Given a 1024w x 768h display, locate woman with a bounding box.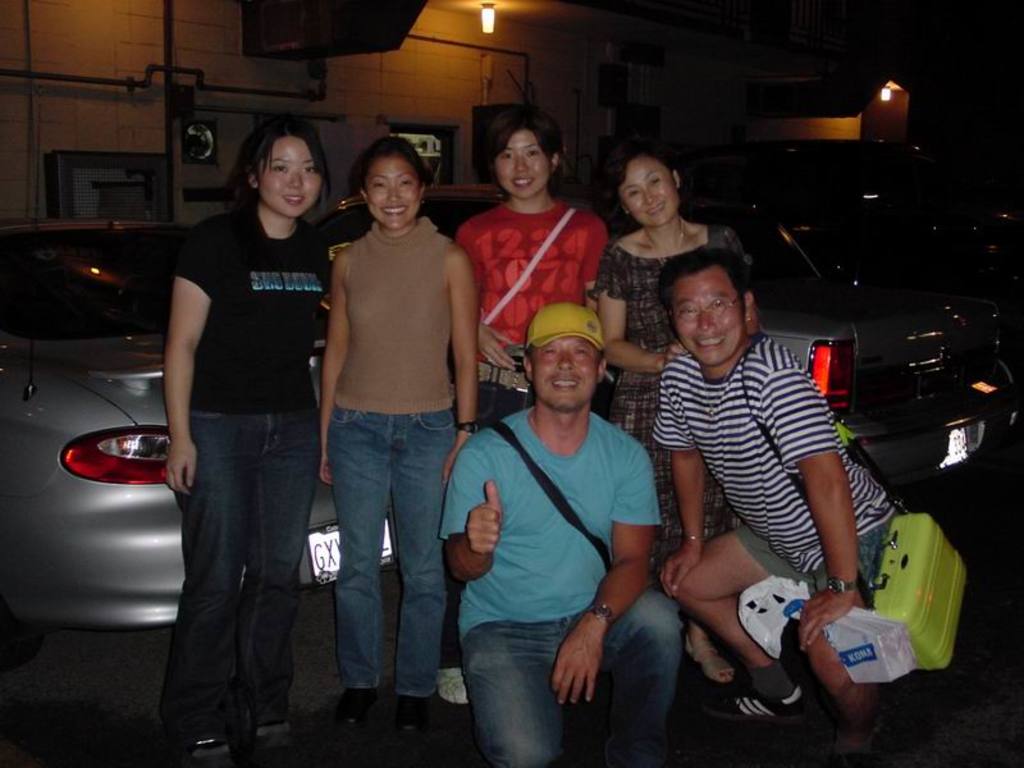
Located: 312 138 479 736.
